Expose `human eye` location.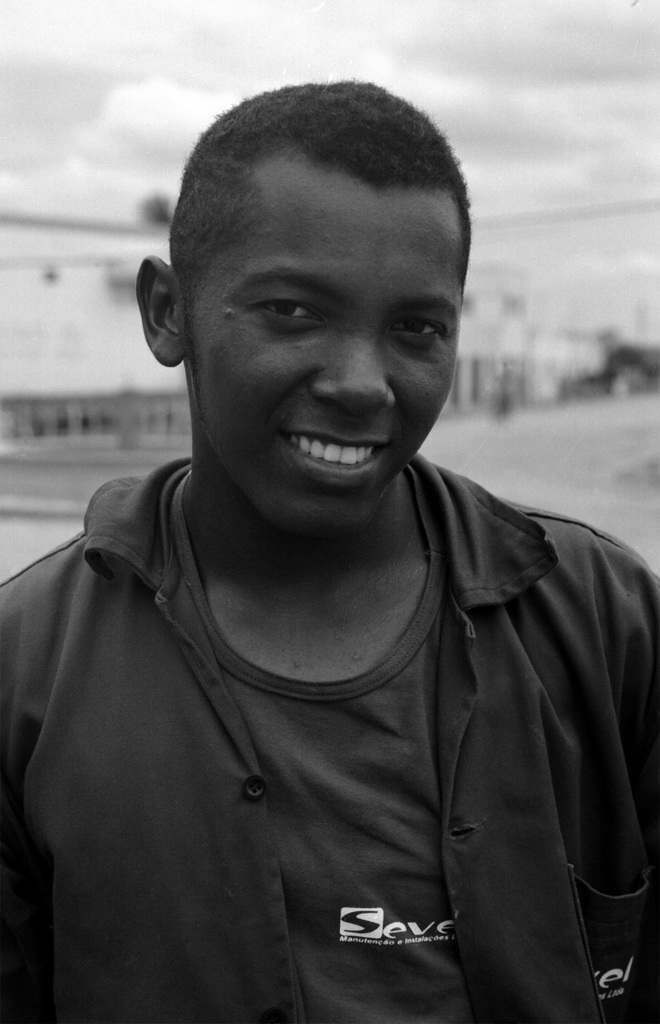
Exposed at pyautogui.locateOnScreen(246, 288, 326, 326).
